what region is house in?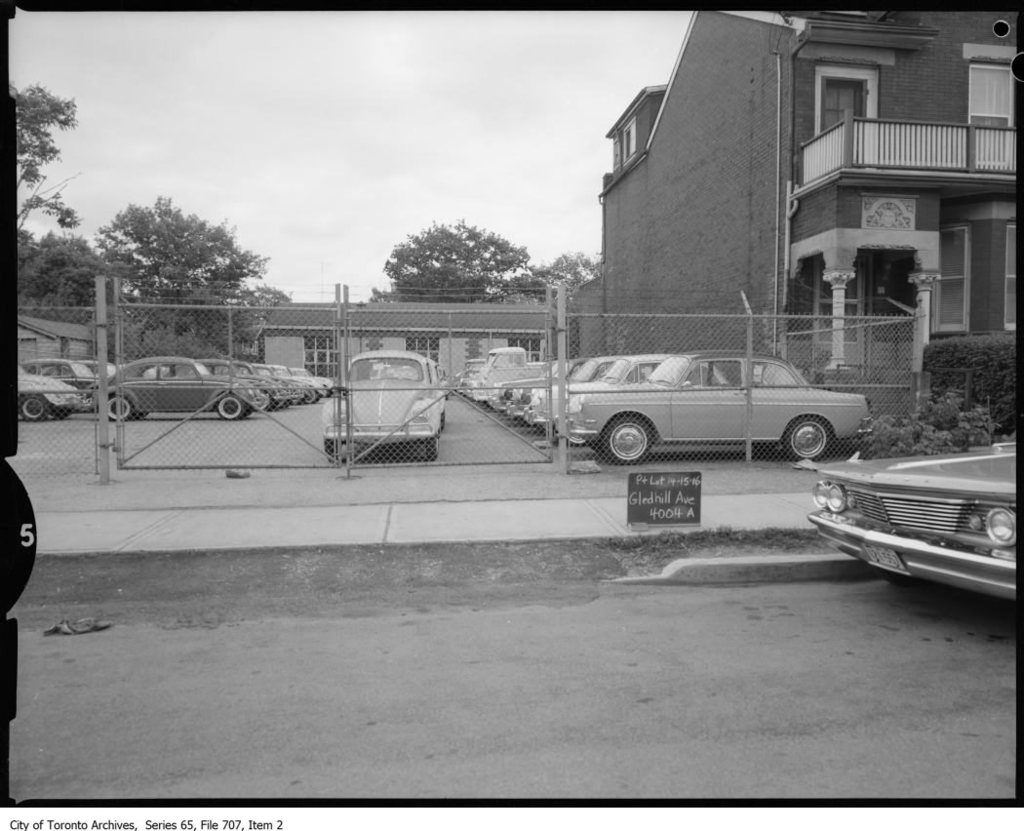
region(562, 33, 791, 401).
